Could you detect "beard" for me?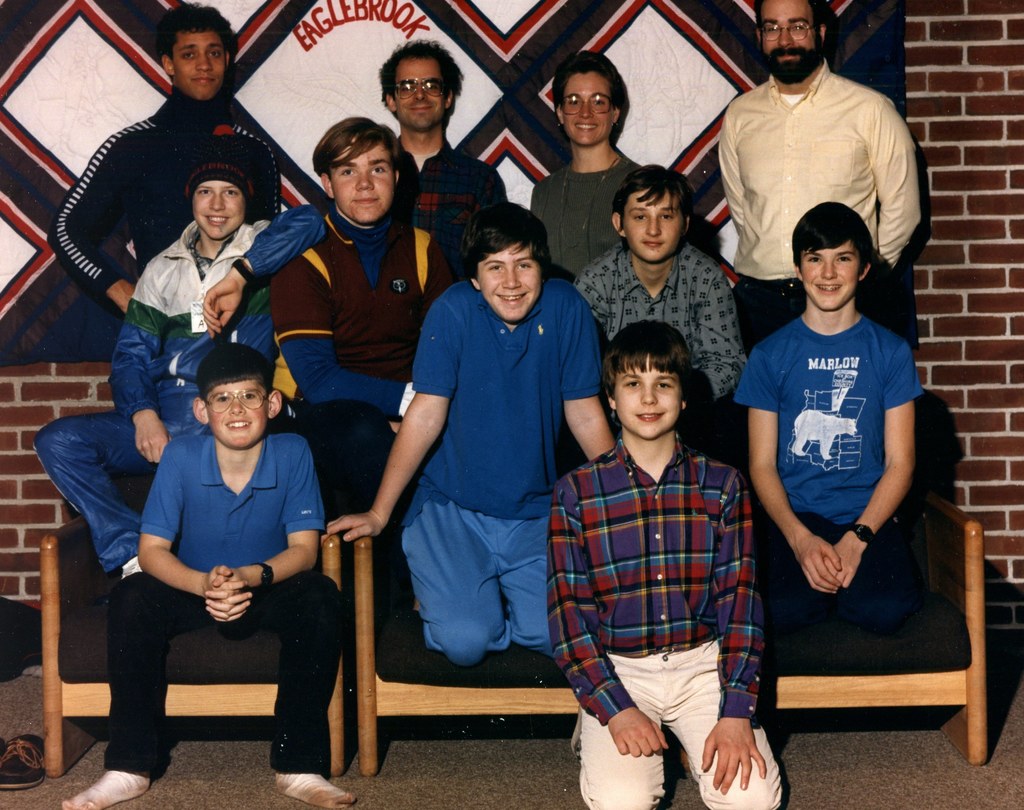
Detection result: <region>757, 31, 826, 86</region>.
